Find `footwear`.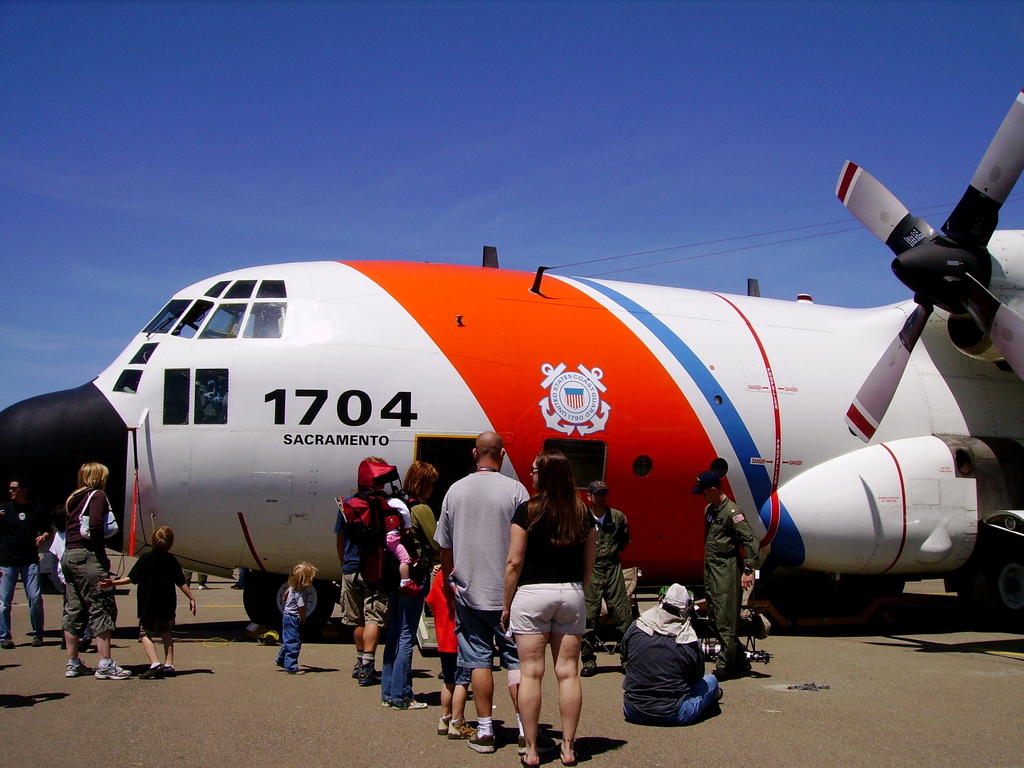
<bbox>0, 639, 10, 646</bbox>.
